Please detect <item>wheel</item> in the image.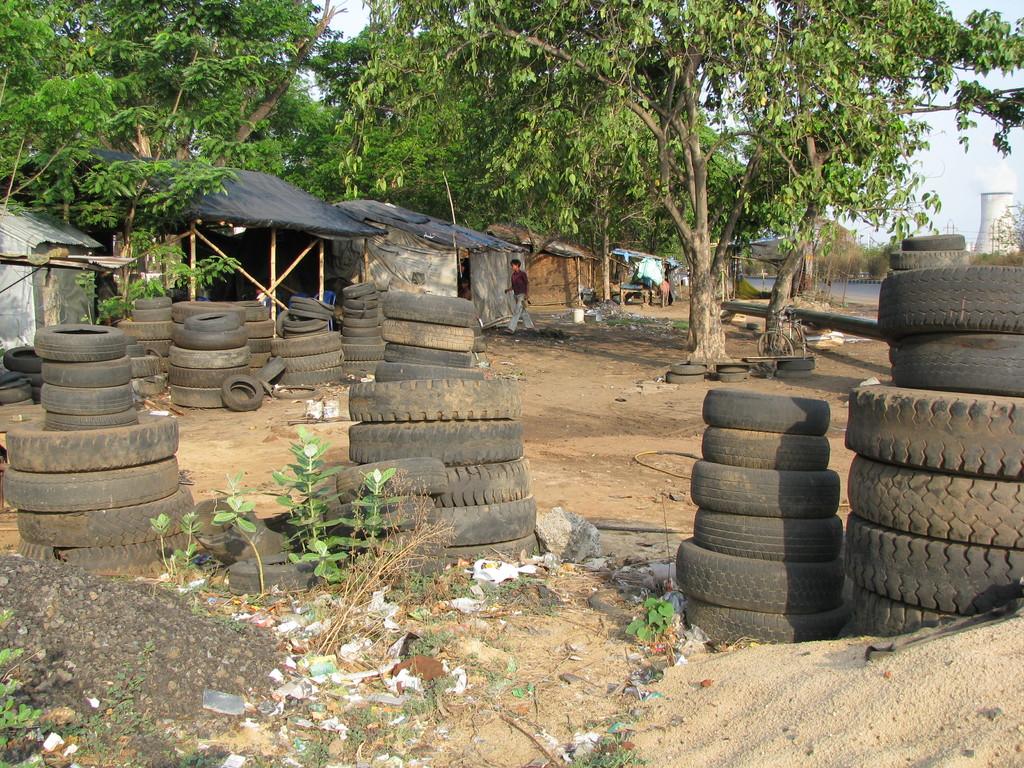
box(893, 334, 1023, 390).
